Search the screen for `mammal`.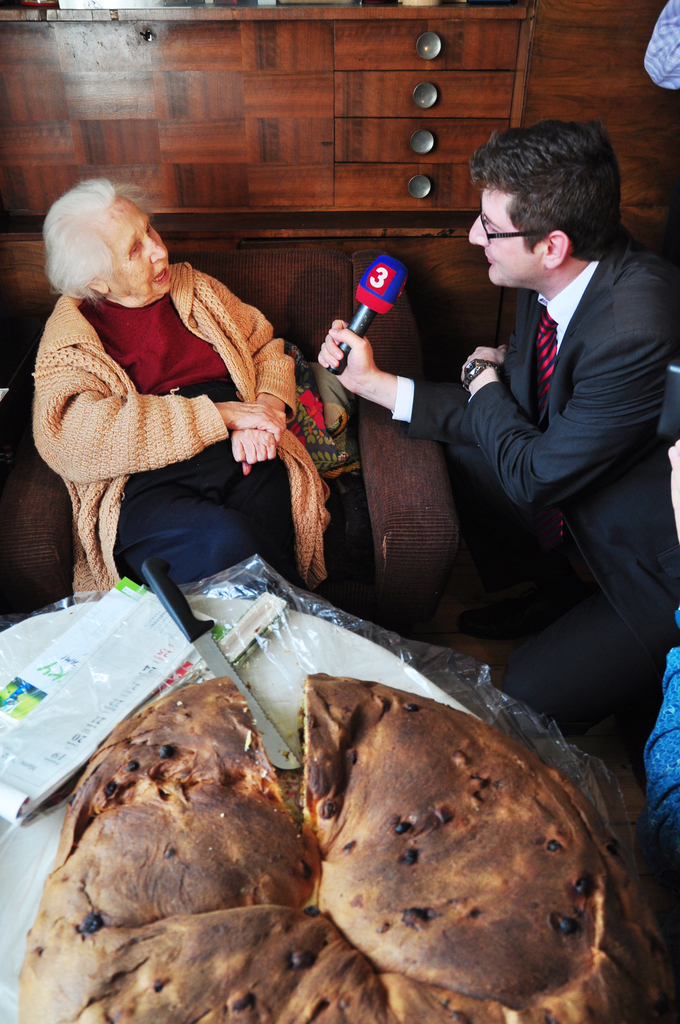
Found at [13,197,320,607].
